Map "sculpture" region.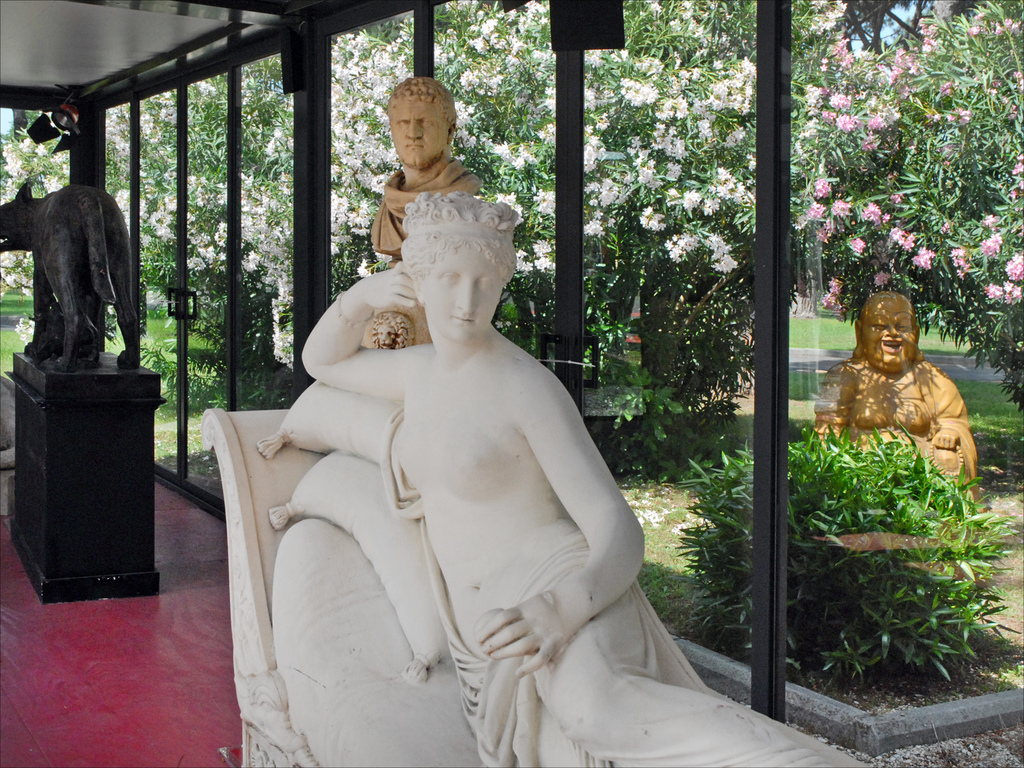
Mapped to <region>226, 109, 755, 763</region>.
